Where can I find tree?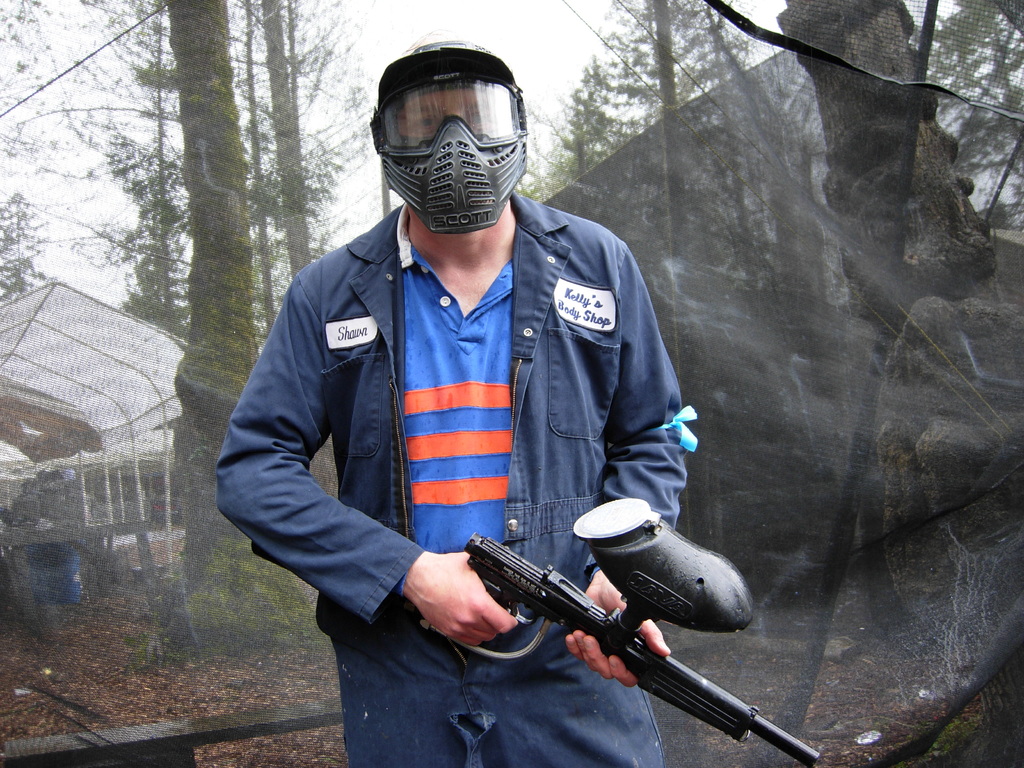
You can find it at detection(589, 0, 757, 519).
